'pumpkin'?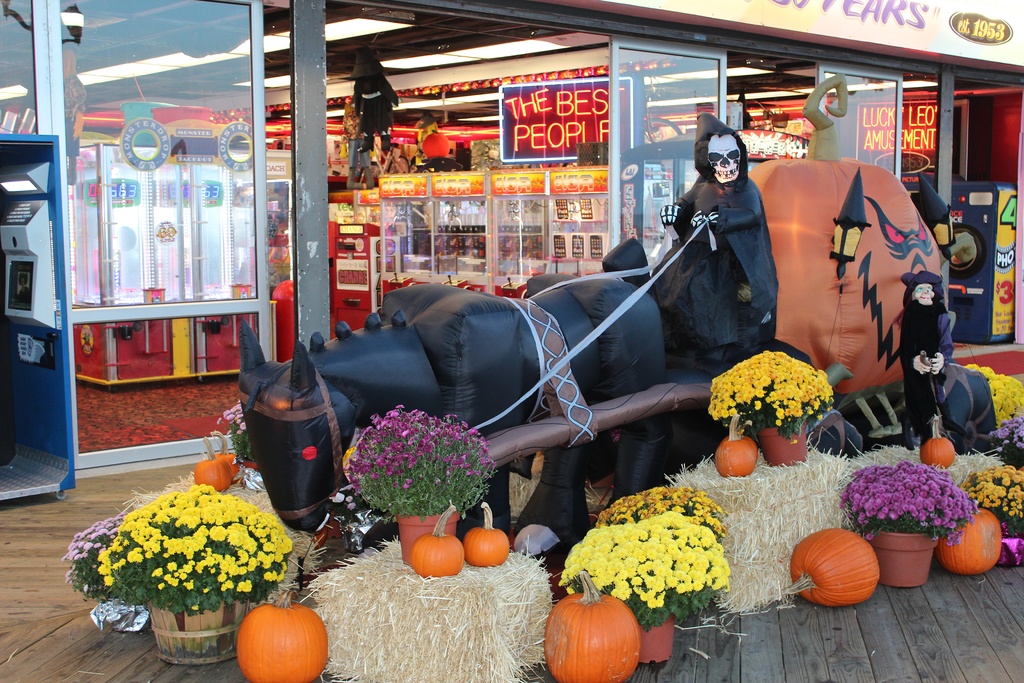
(left=930, top=498, right=1002, bottom=571)
